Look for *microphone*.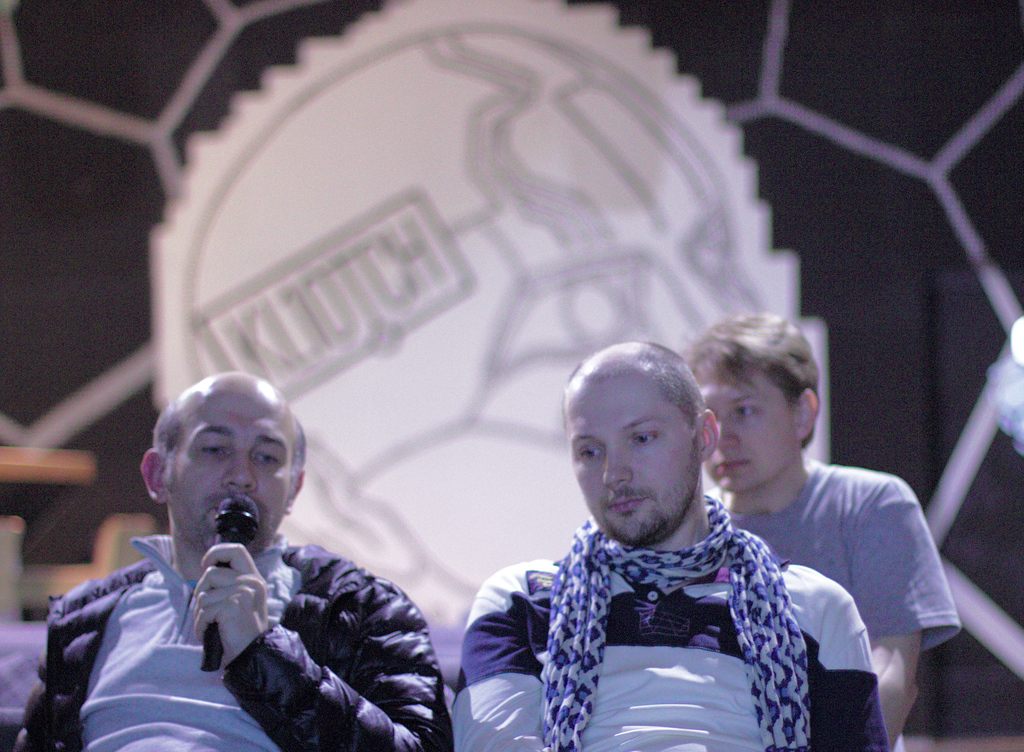
Found: 204,485,266,675.
